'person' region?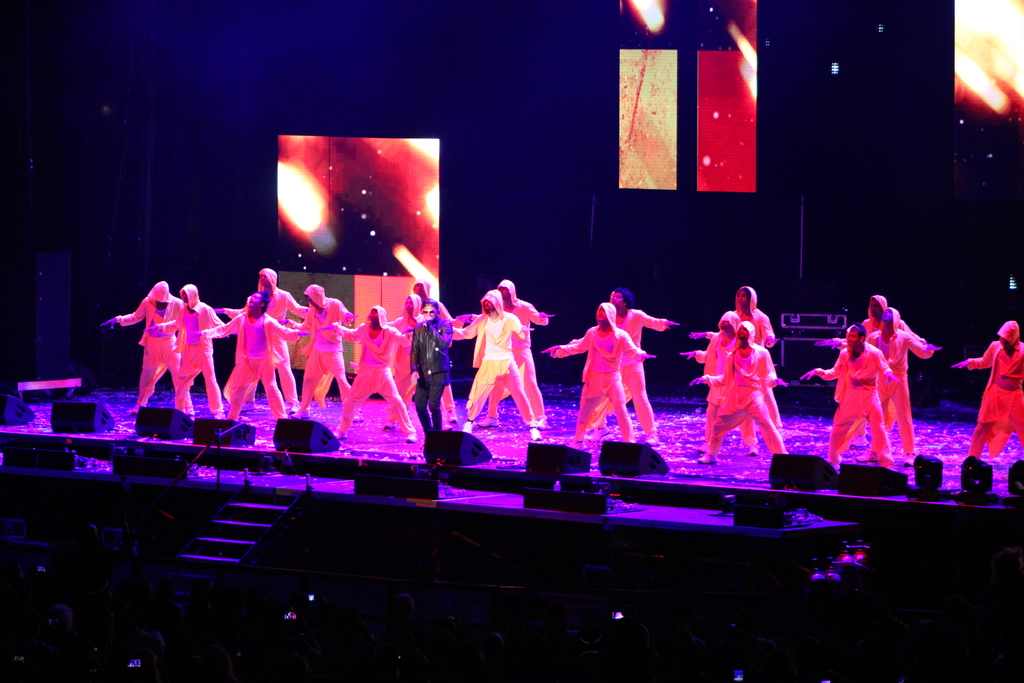
bbox=[946, 317, 1023, 466]
